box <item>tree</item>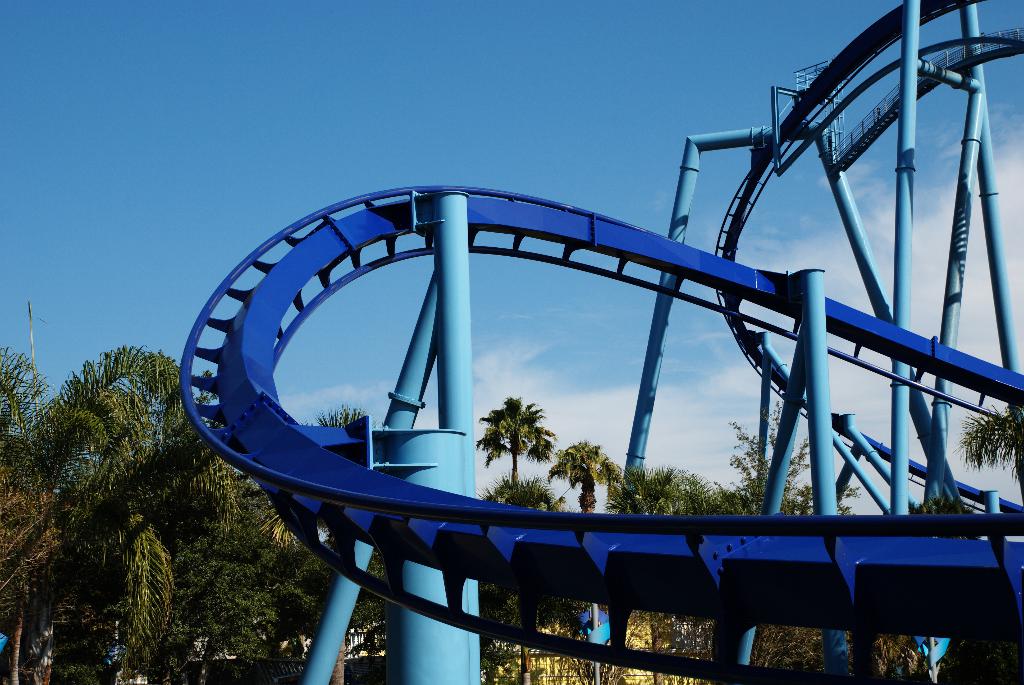
[480,398,561,484]
